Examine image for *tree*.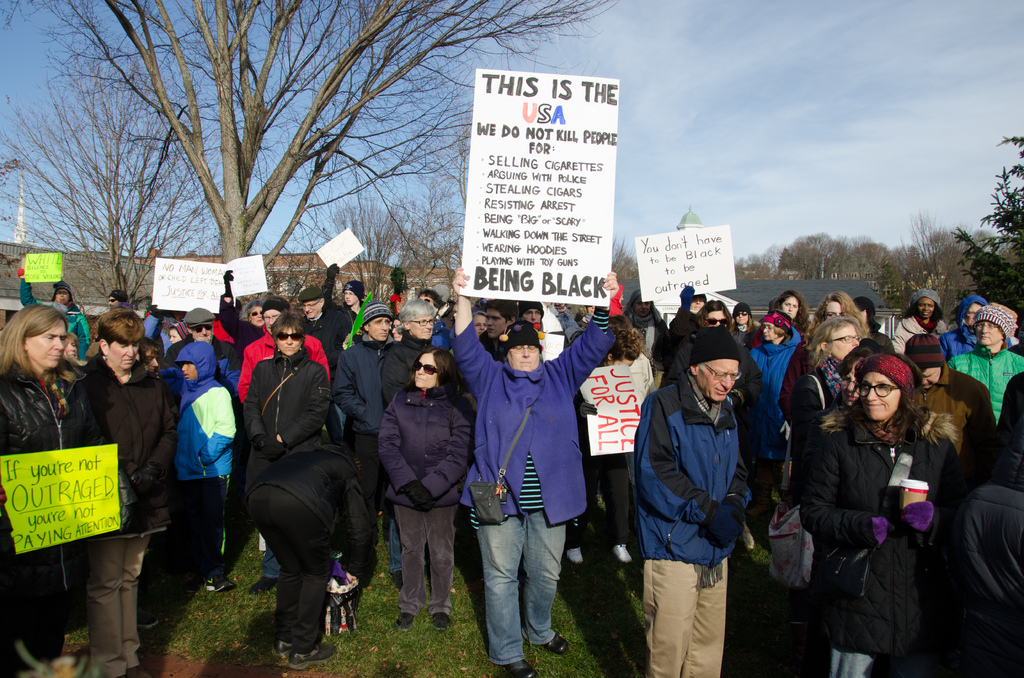
Examination result: <bbox>839, 239, 894, 292</bbox>.
